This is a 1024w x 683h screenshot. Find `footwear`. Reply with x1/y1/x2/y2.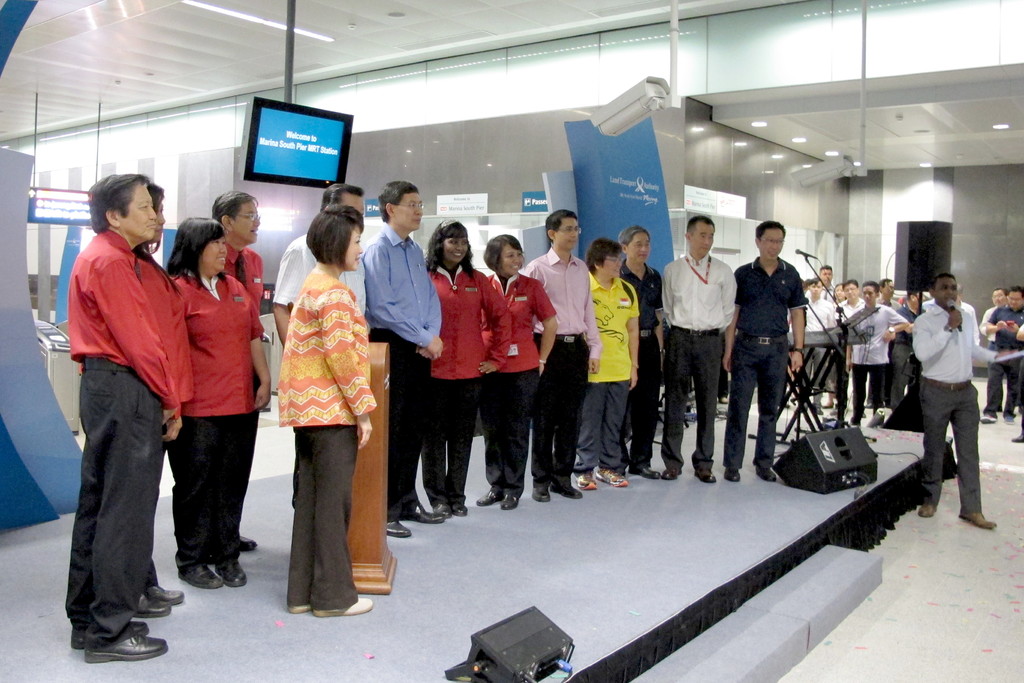
980/414/1000/423.
